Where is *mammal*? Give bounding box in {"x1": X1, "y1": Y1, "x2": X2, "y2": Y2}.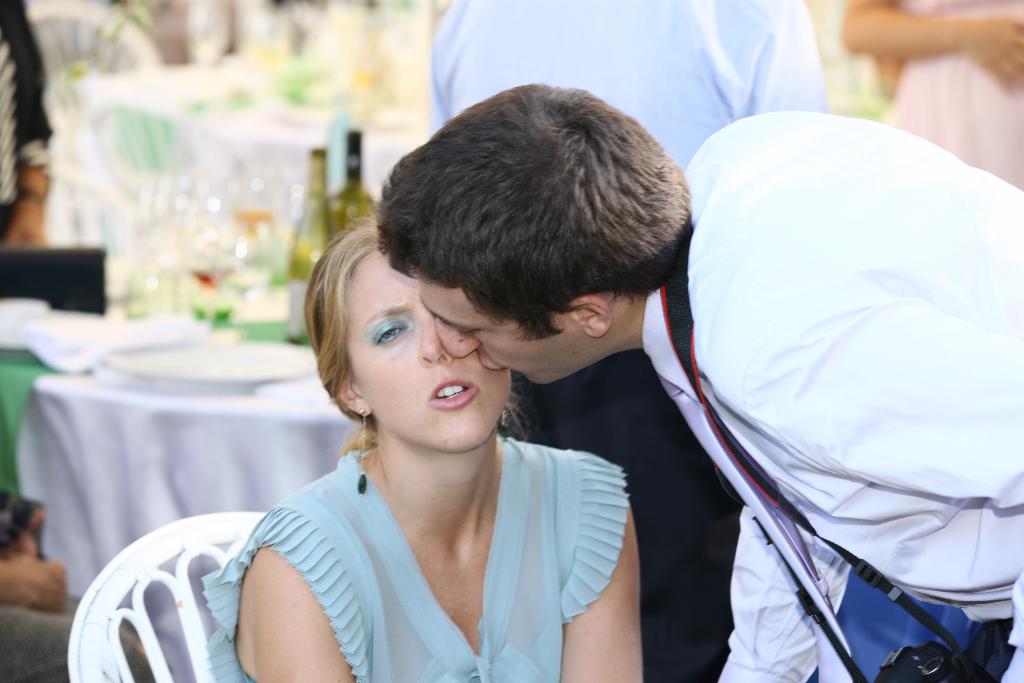
{"x1": 1, "y1": 3, "x2": 66, "y2": 604}.
